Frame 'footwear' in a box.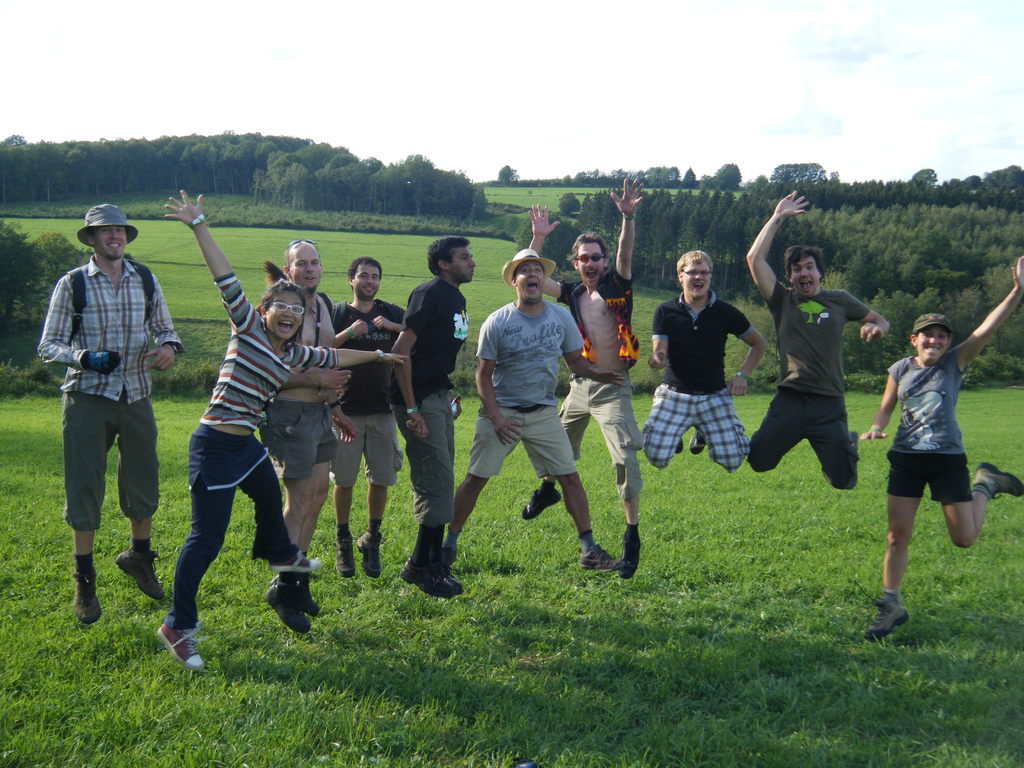
bbox(266, 575, 321, 617).
